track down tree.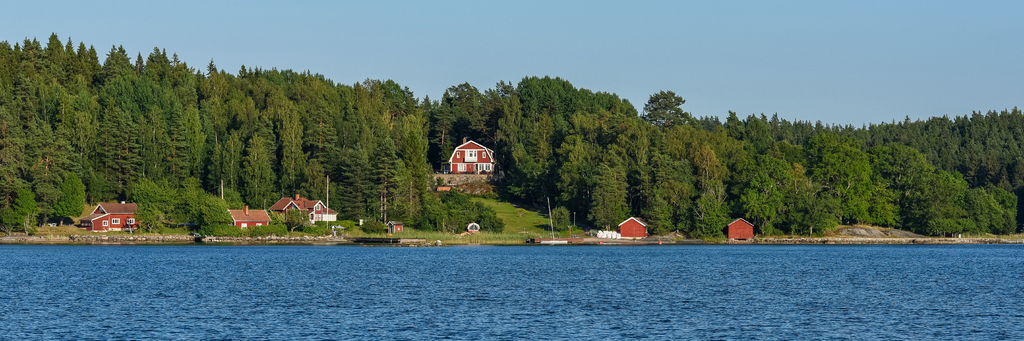
Tracked to (left=120, top=113, right=152, bottom=201).
